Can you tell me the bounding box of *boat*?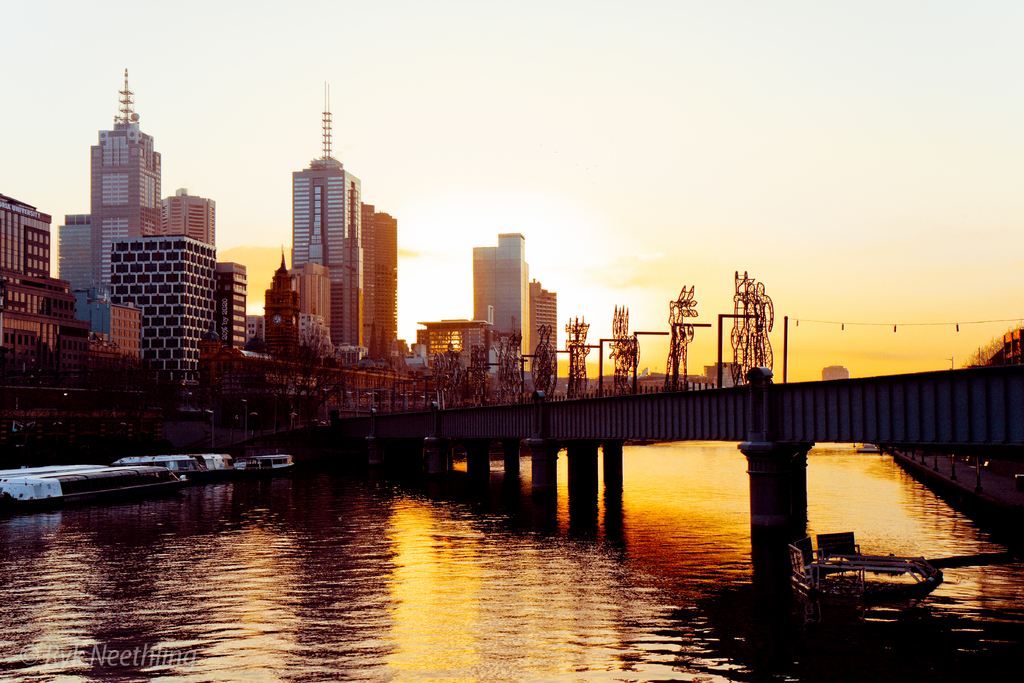
{"left": 775, "top": 527, "right": 978, "bottom": 627}.
